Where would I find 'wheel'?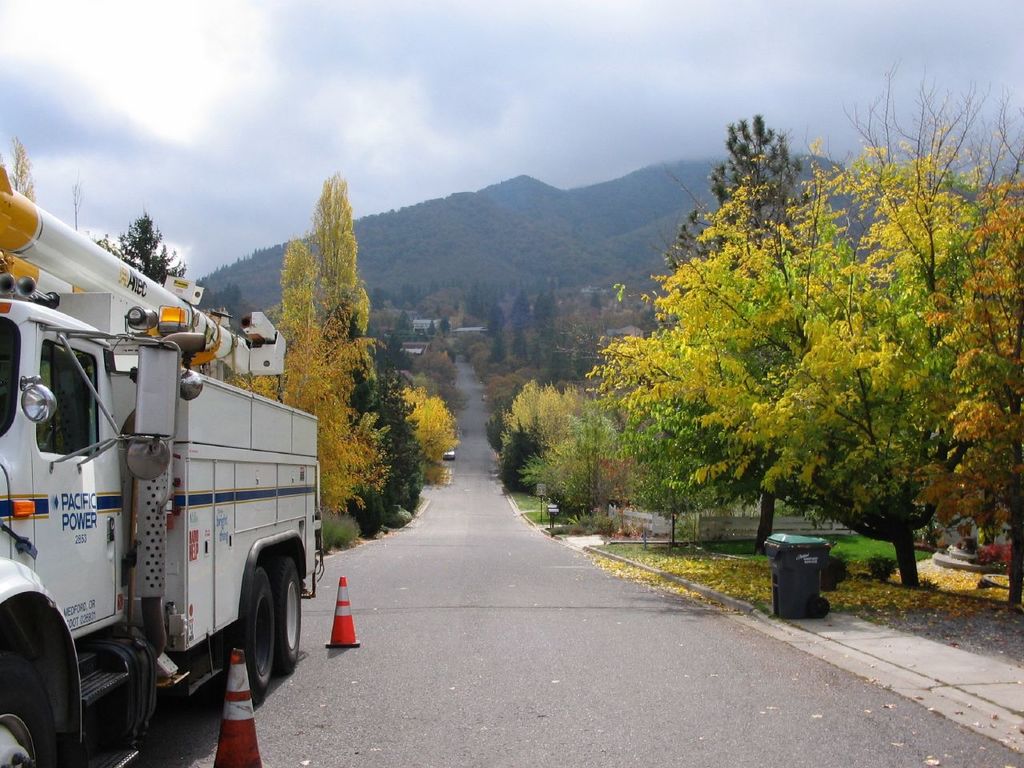
At x1=273, y1=555, x2=299, y2=677.
